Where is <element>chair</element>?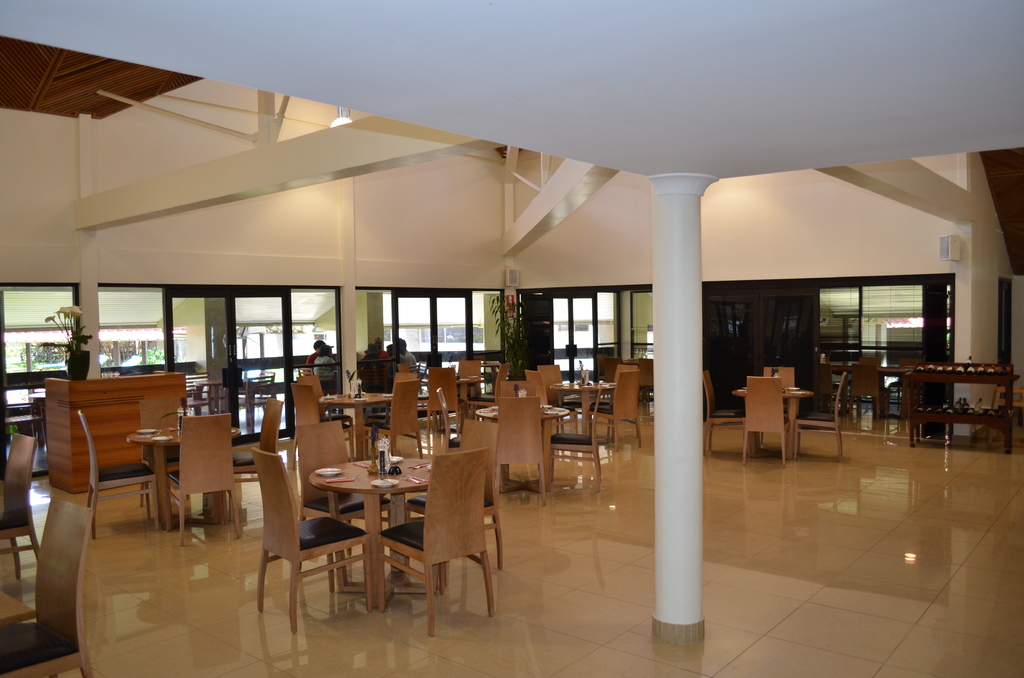
l=496, t=392, r=544, b=504.
